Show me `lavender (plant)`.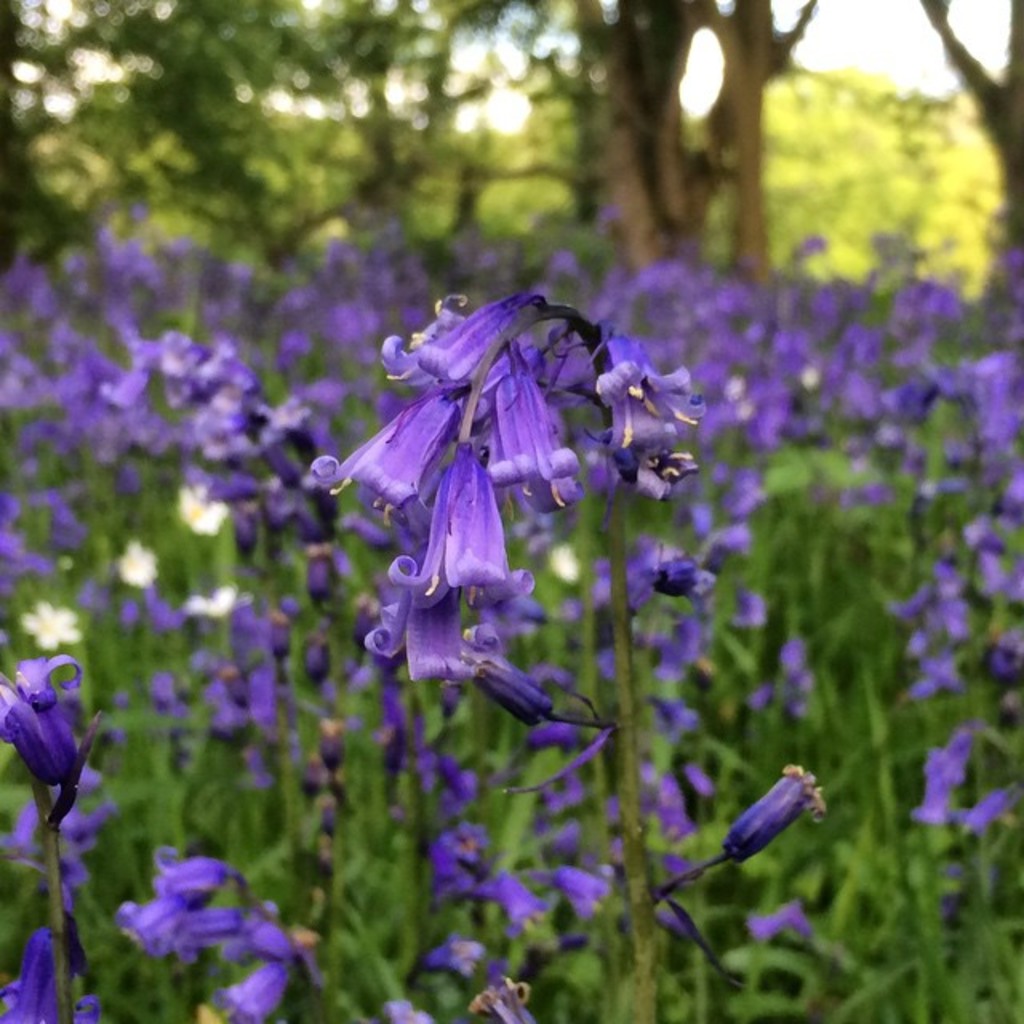
`lavender (plant)` is here: box(901, 555, 979, 630).
